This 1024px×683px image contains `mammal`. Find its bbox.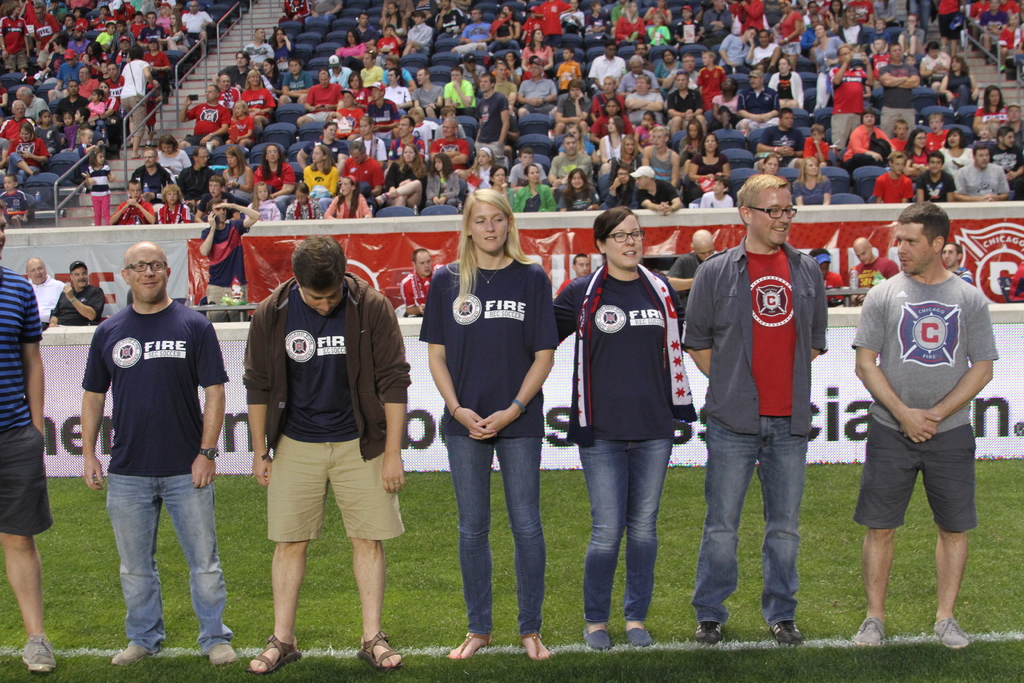
(x1=1007, y1=259, x2=1023, y2=305).
